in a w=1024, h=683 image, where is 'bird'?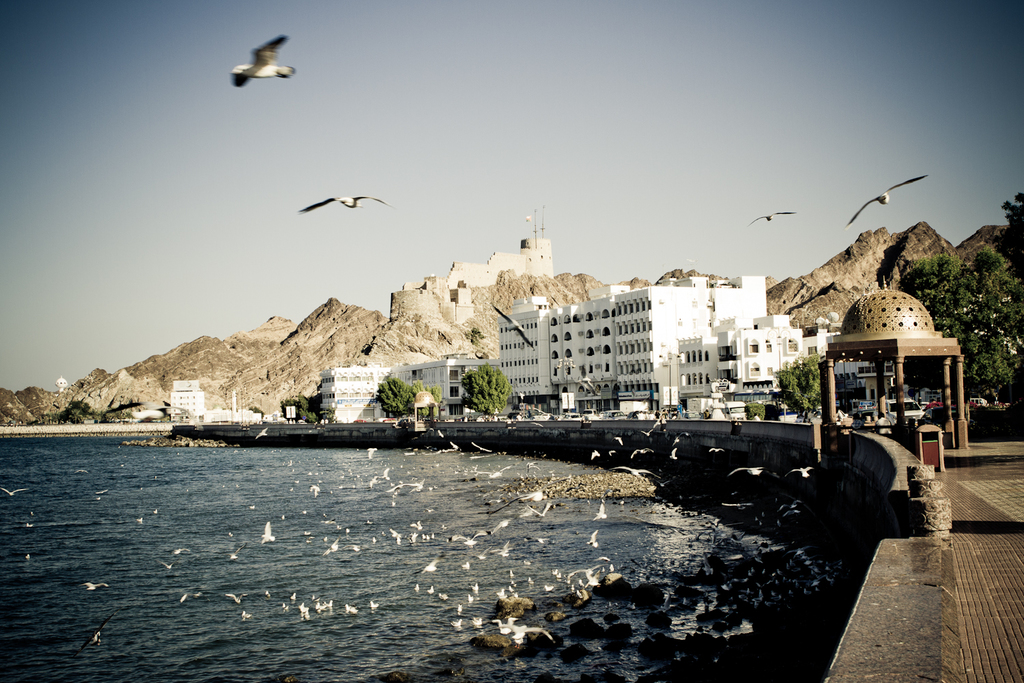
(730, 465, 763, 475).
